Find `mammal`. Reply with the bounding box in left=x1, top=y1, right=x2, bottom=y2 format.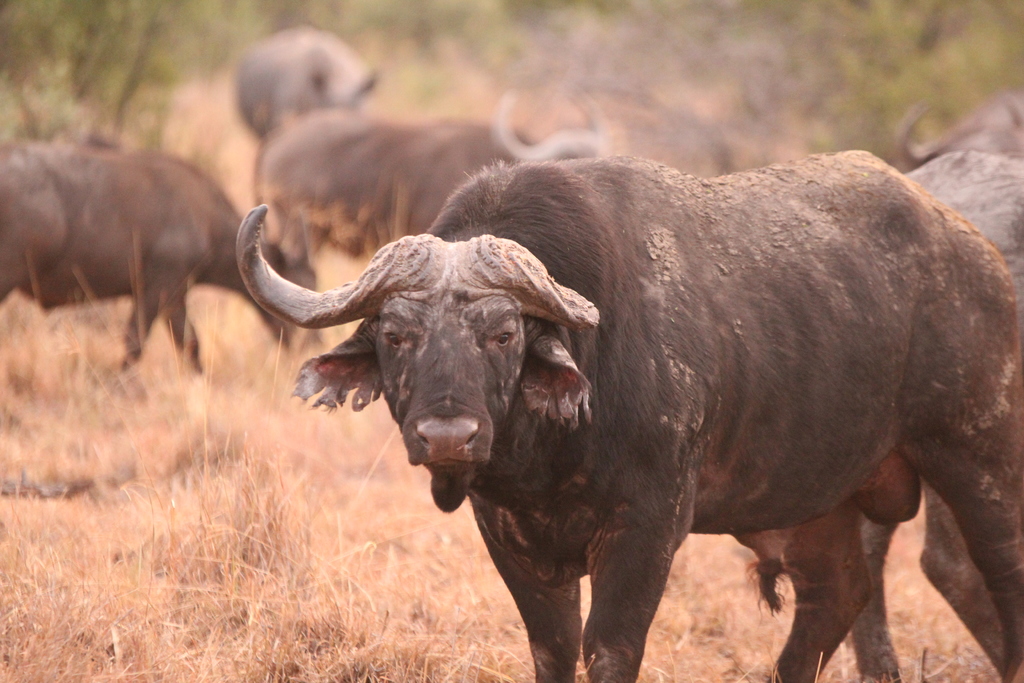
left=250, top=99, right=611, bottom=362.
